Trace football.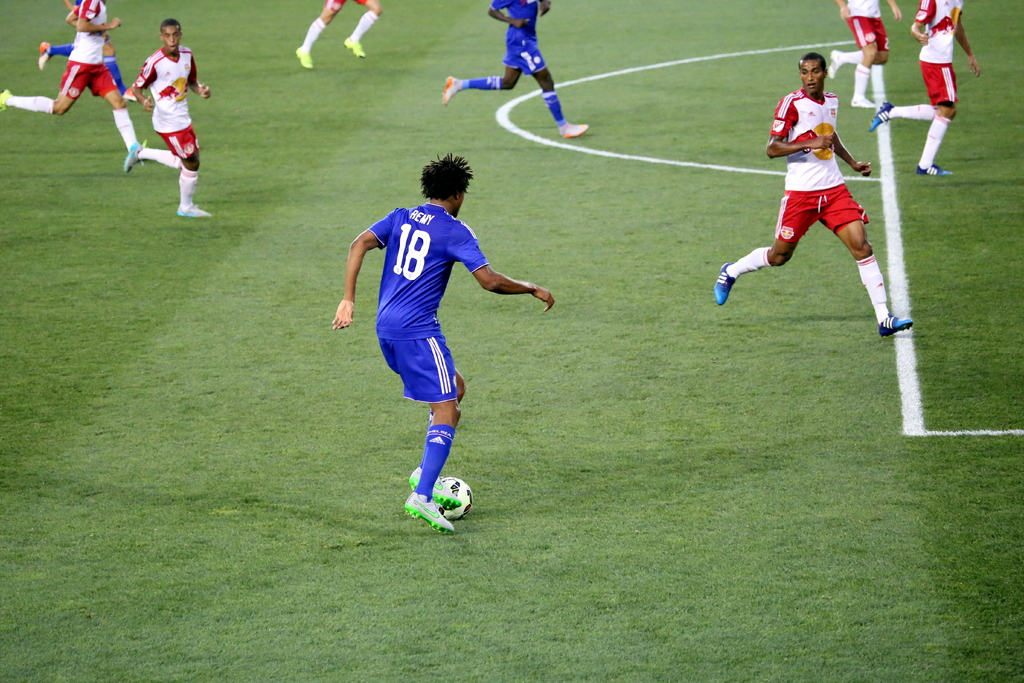
Traced to 438/476/473/517.
